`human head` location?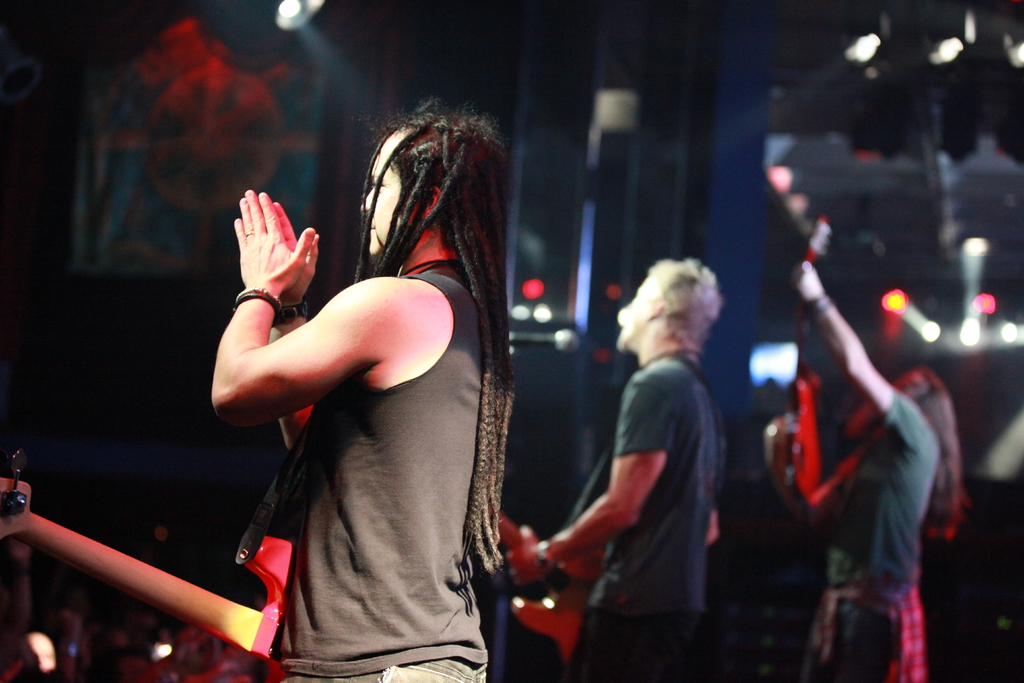
[612,263,736,381]
